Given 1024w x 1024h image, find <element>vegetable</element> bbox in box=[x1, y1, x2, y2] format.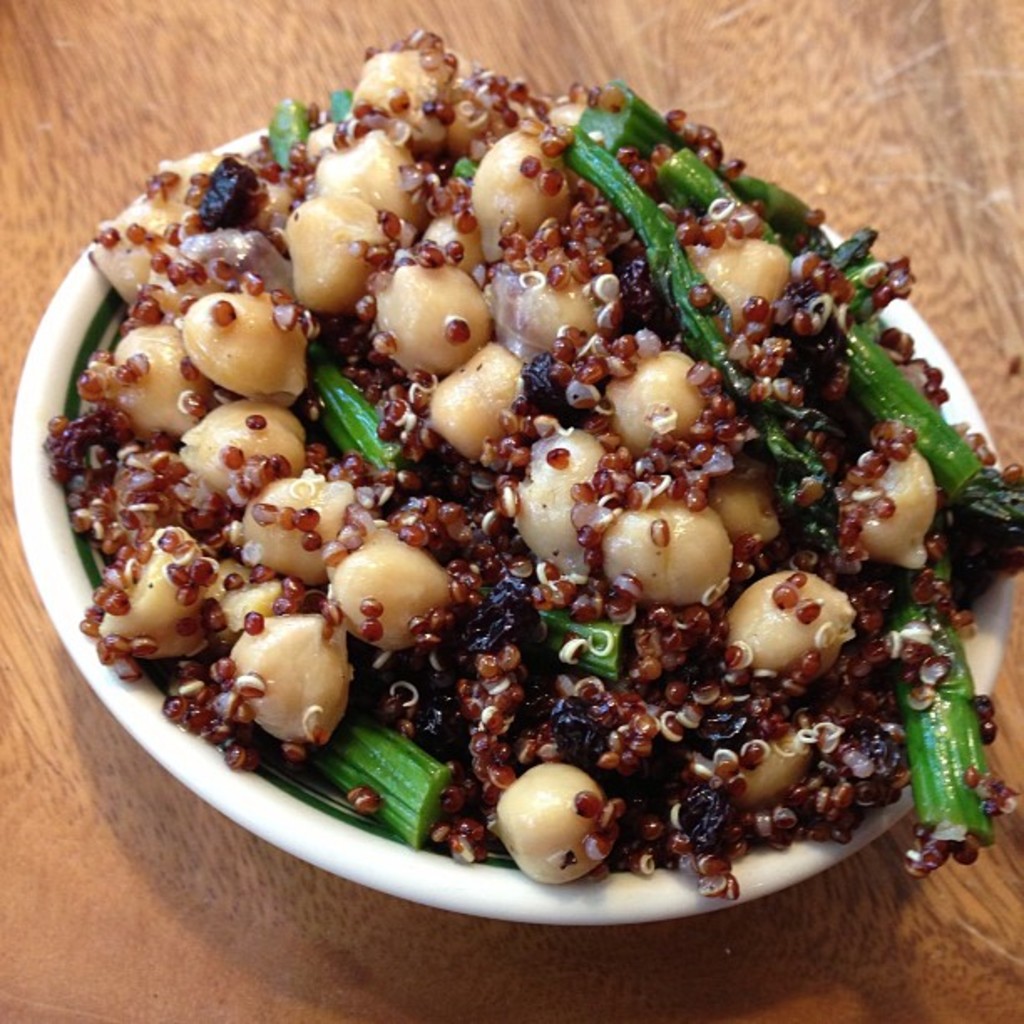
box=[316, 713, 457, 847].
